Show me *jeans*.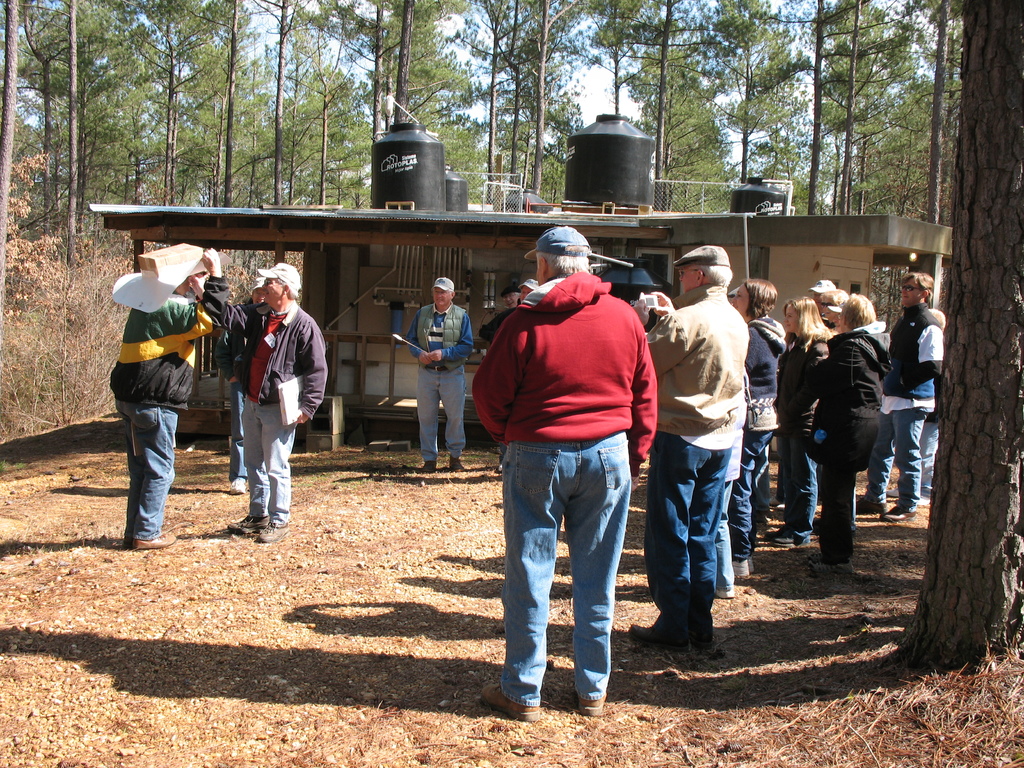
*jeans* is here: crop(863, 408, 929, 513).
